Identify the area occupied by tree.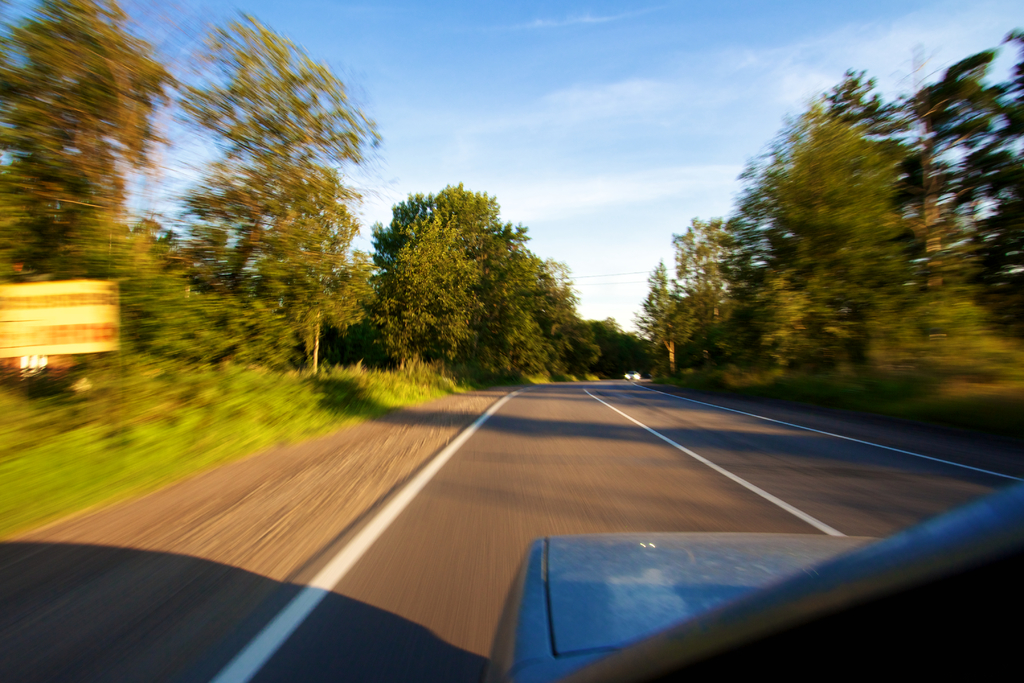
Area: 0:0:170:288.
